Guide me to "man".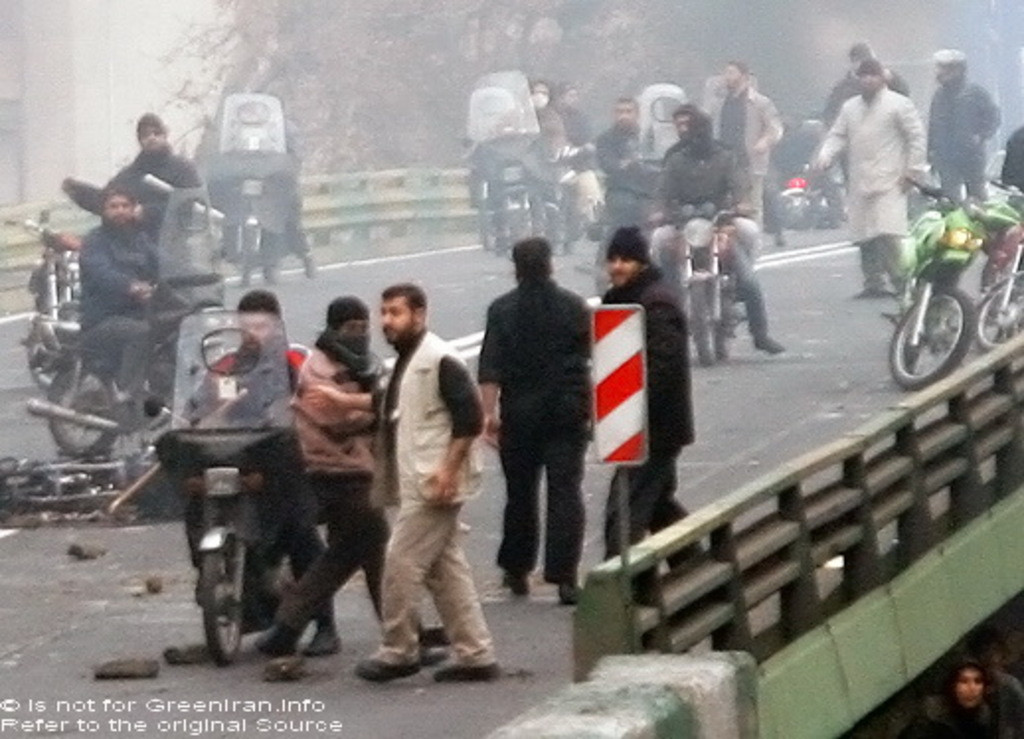
Guidance: 795 47 927 300.
